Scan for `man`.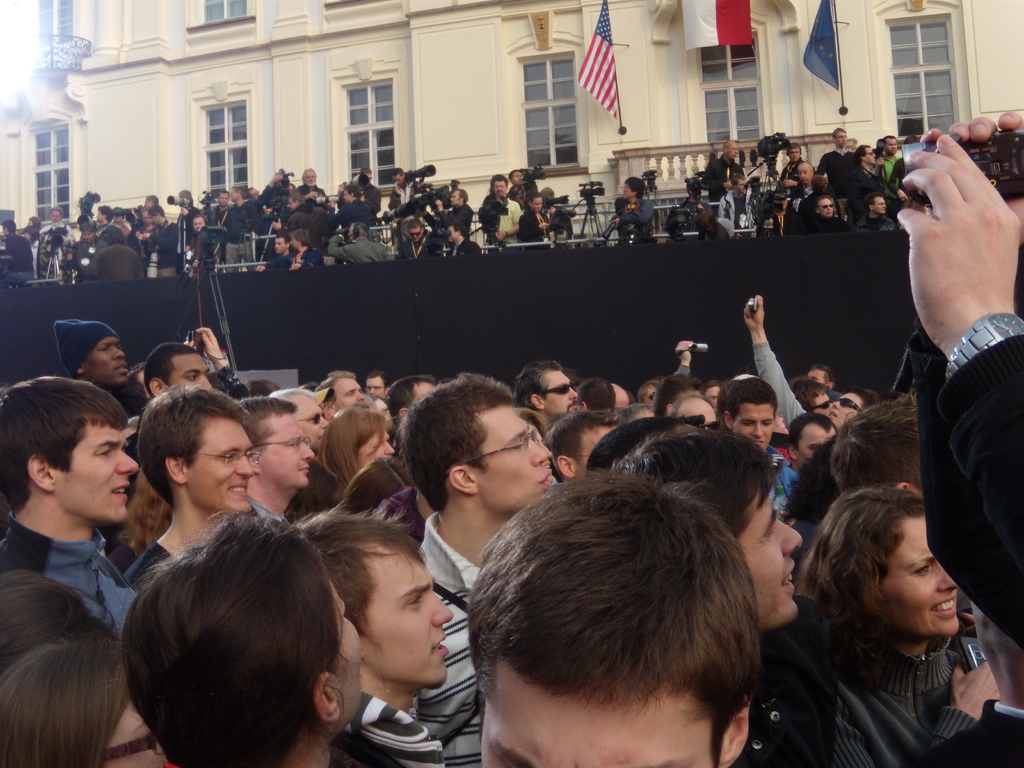
Scan result: box=[434, 221, 476, 255].
